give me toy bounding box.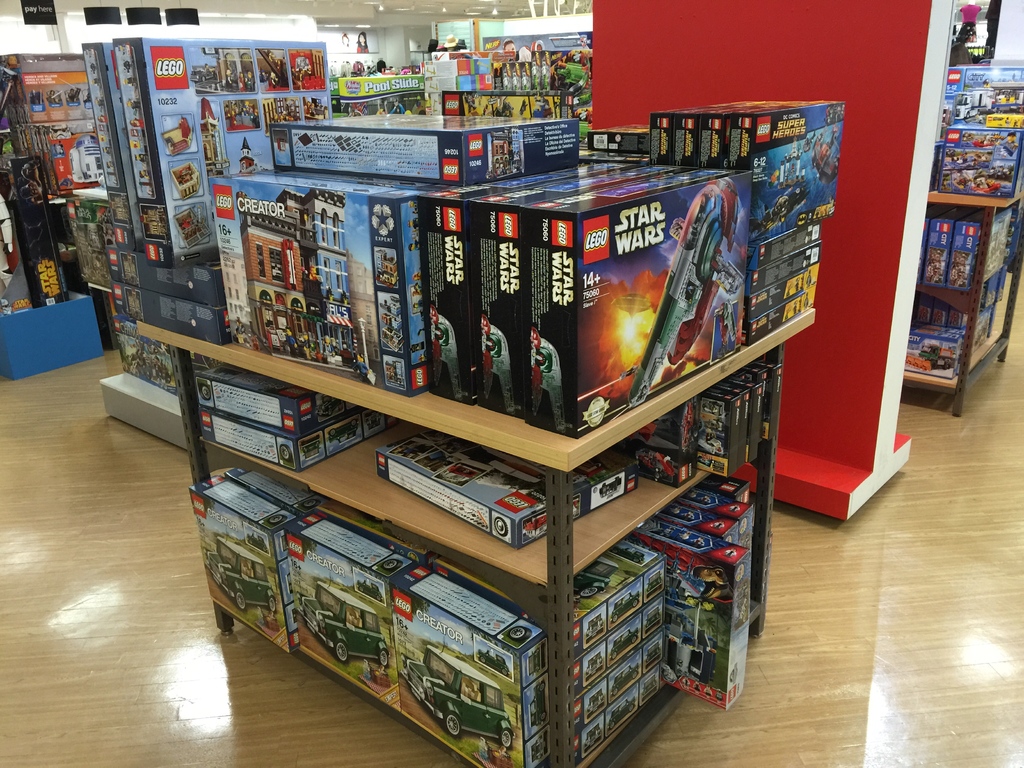
x1=611 y1=665 x2=640 y2=696.
